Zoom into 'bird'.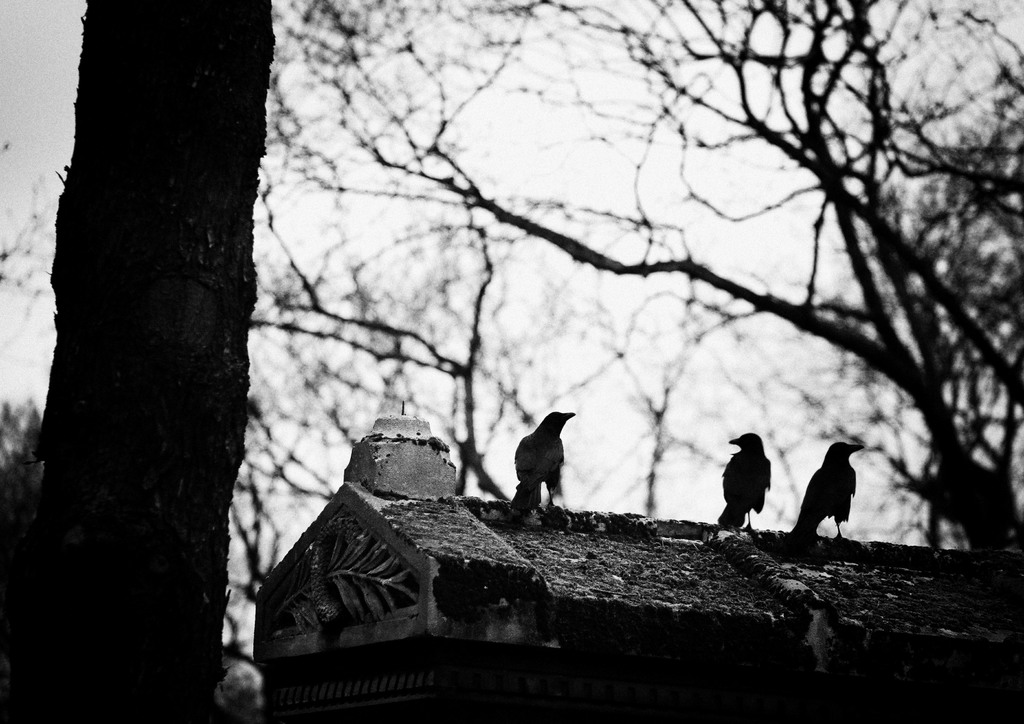
Zoom target: x1=718 y1=428 x2=774 y2=529.
